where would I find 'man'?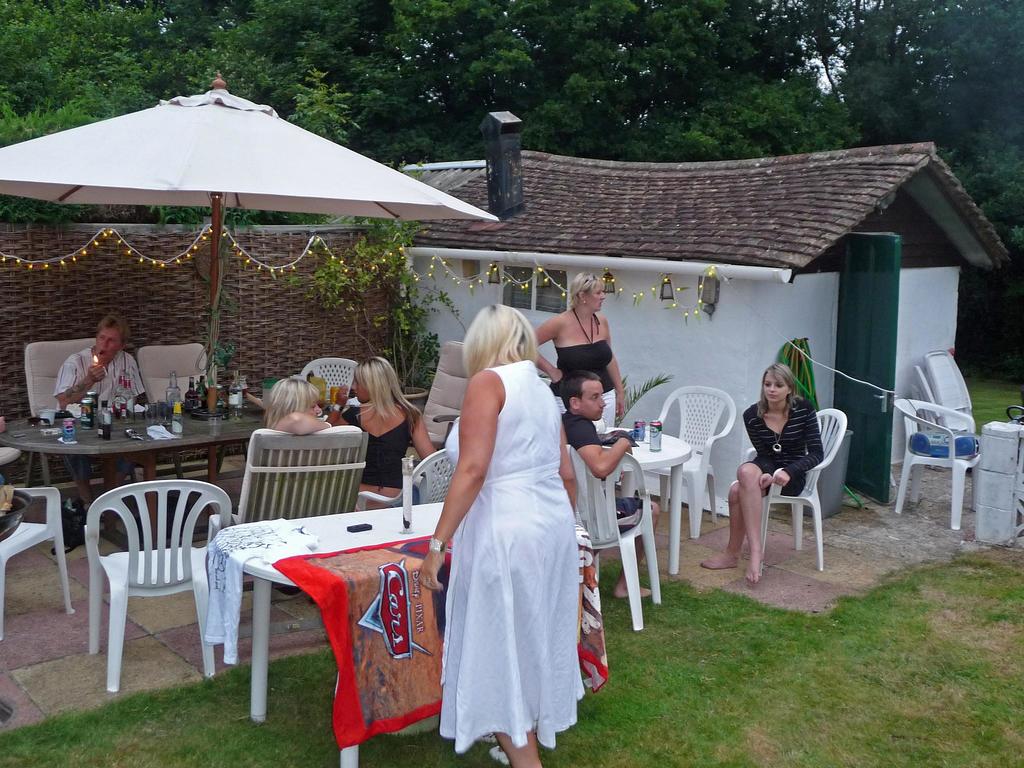
At x1=556 y1=369 x2=662 y2=598.
